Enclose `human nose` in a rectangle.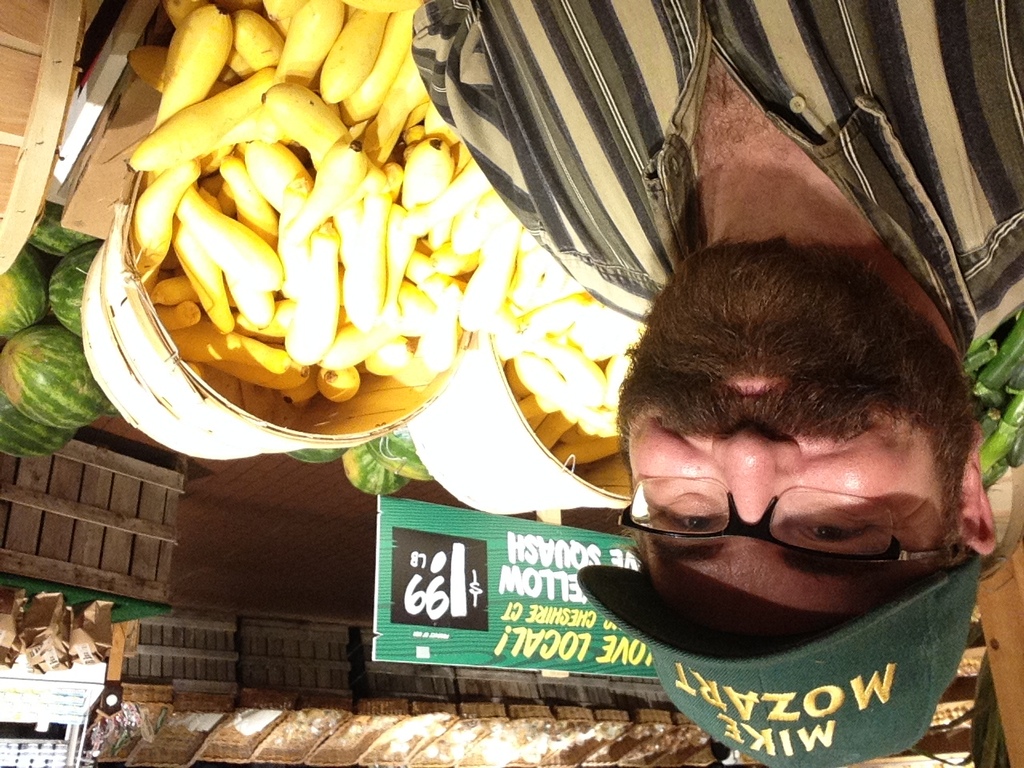
(left=710, top=423, right=803, bottom=523).
